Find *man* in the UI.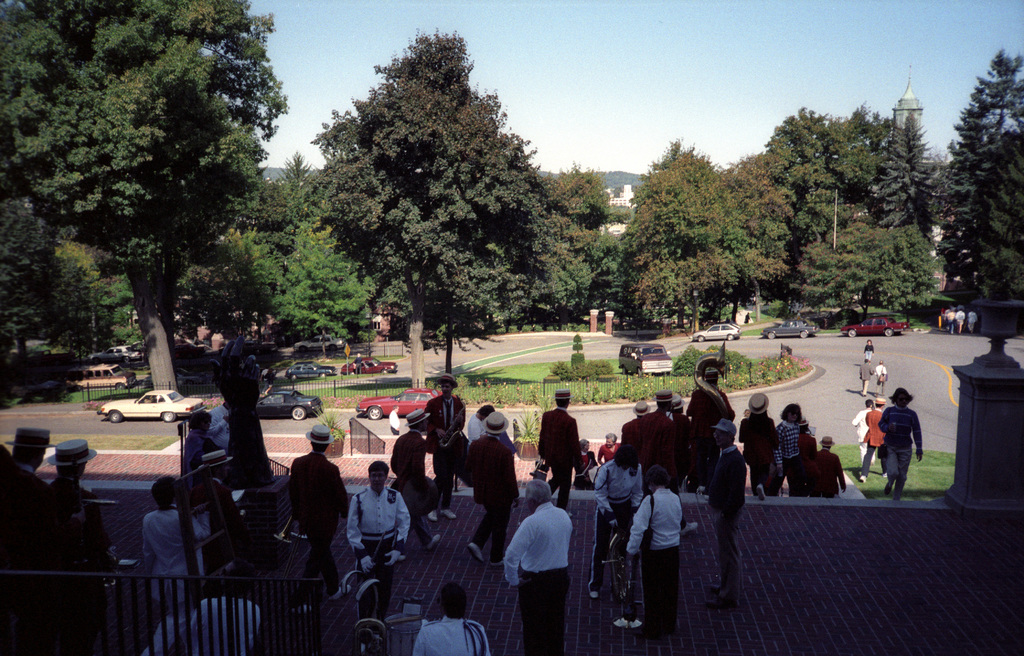
UI element at rect(425, 371, 472, 524).
